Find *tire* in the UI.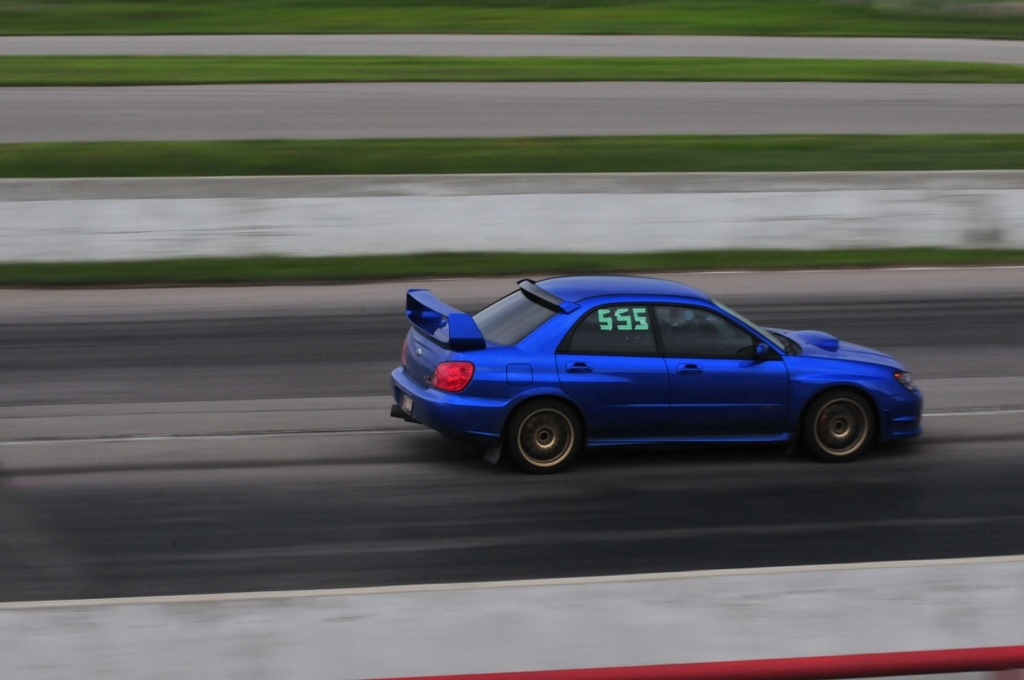
UI element at (800, 393, 877, 461).
